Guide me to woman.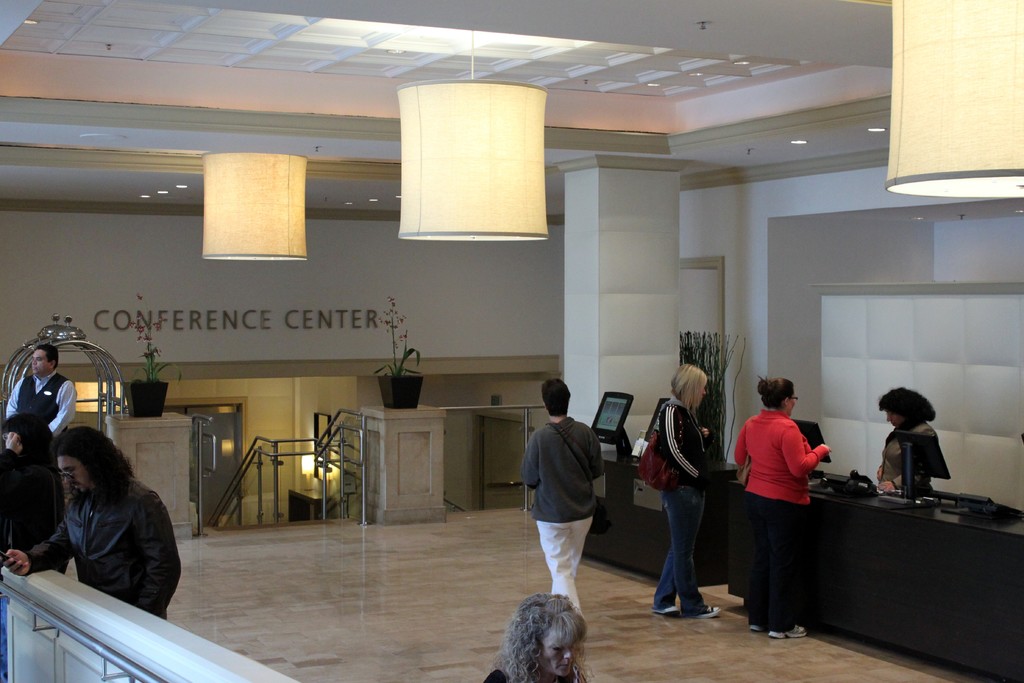
Guidance: [x1=660, y1=363, x2=720, y2=616].
